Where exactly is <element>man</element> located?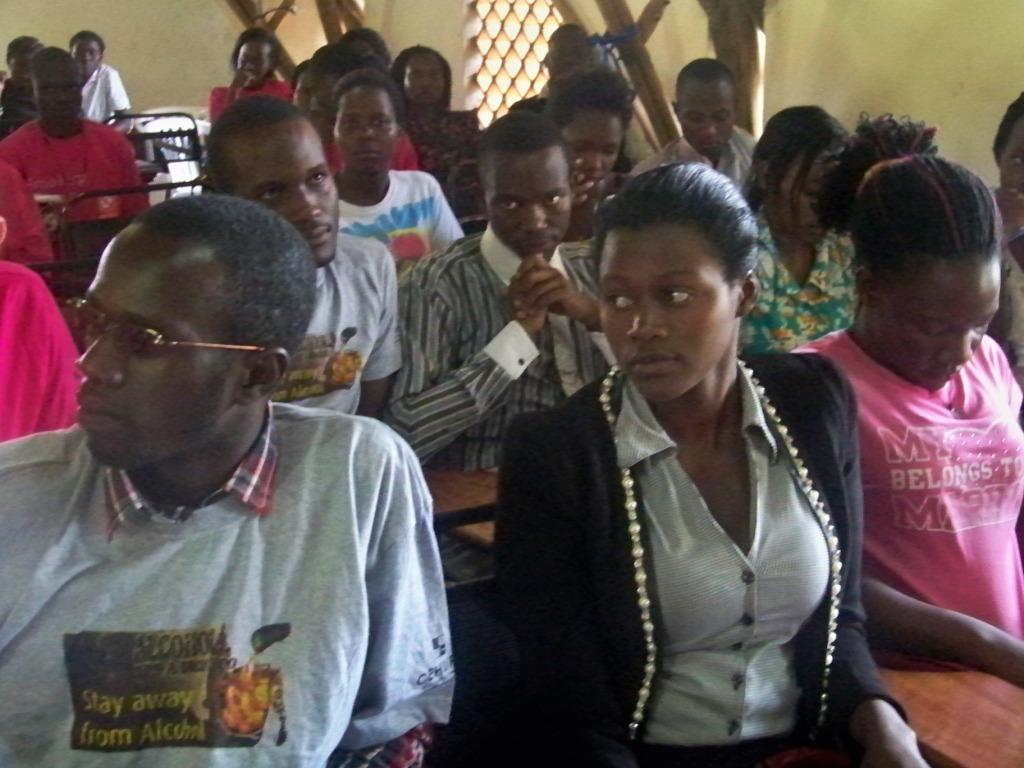
Its bounding box is box(0, 49, 151, 238).
